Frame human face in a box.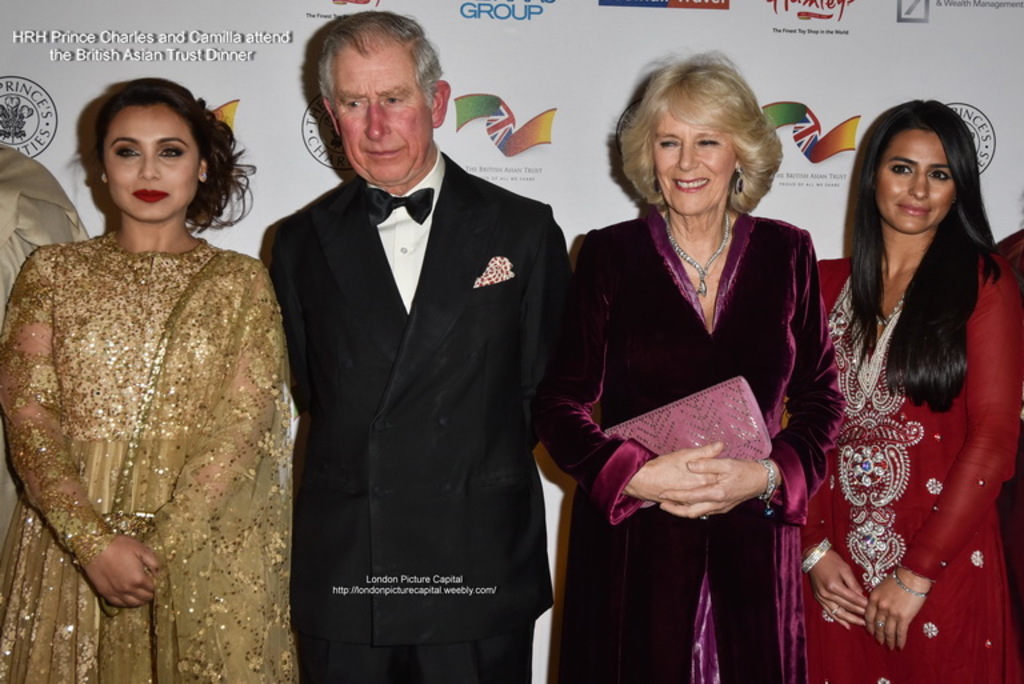
<bbox>329, 49, 425, 184</bbox>.
